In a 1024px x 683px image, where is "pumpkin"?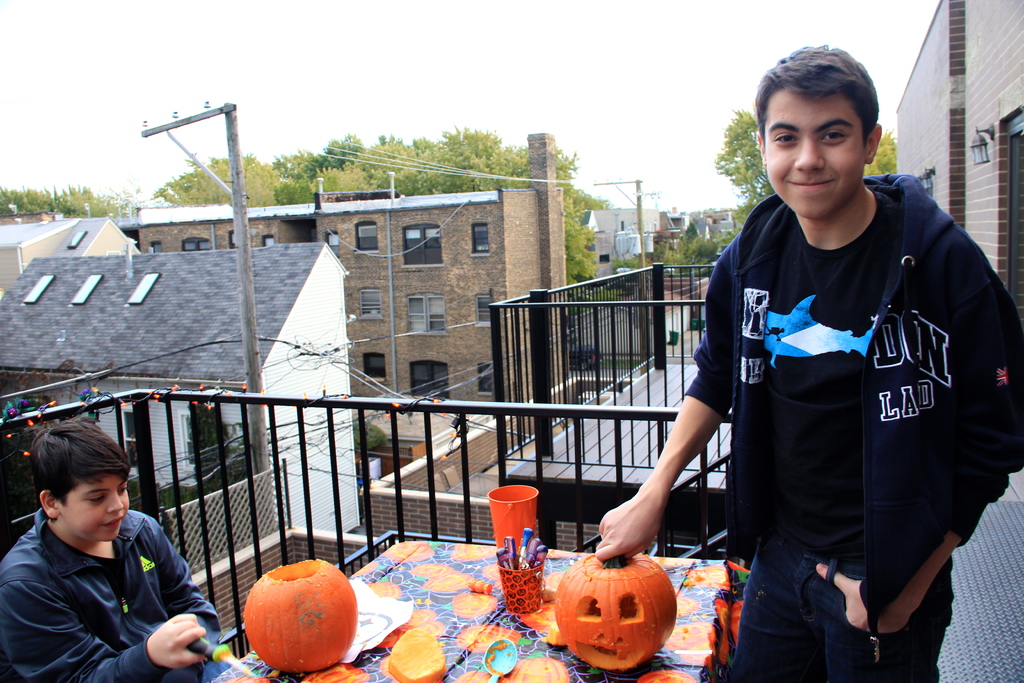
box=[388, 627, 445, 682].
